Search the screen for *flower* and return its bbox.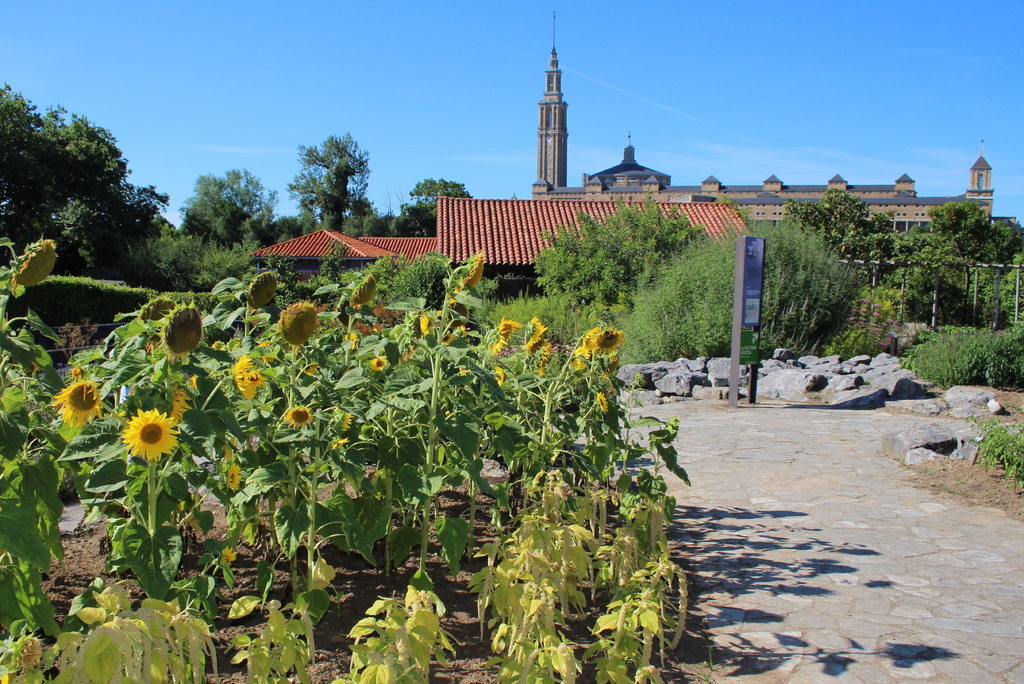
Found: <box>163,303,204,358</box>.
